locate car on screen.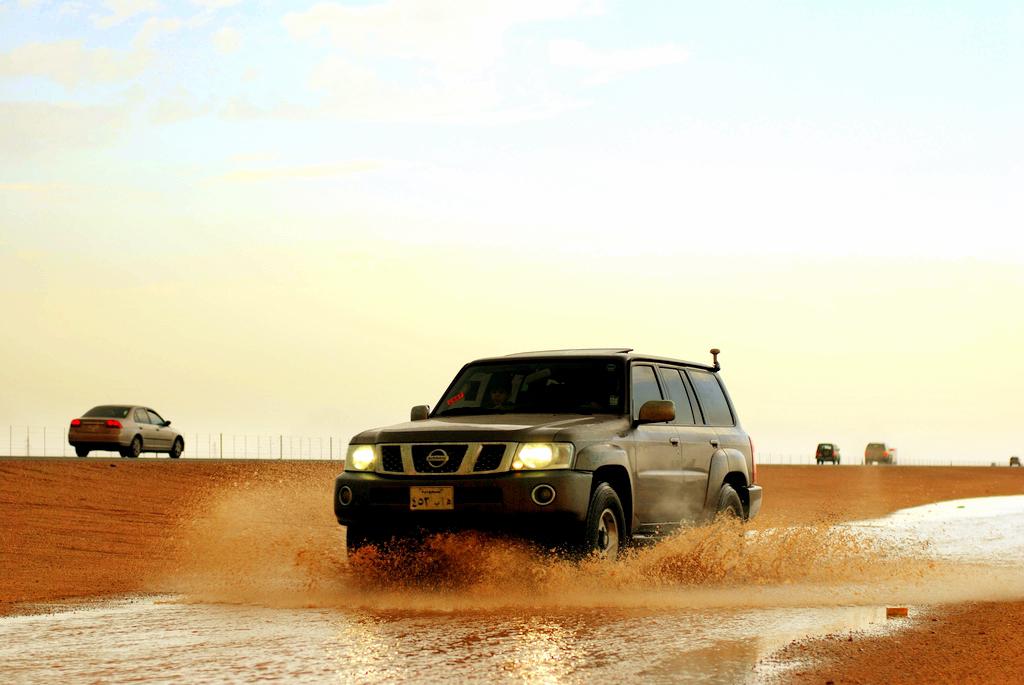
On screen at (322,346,766,578).
